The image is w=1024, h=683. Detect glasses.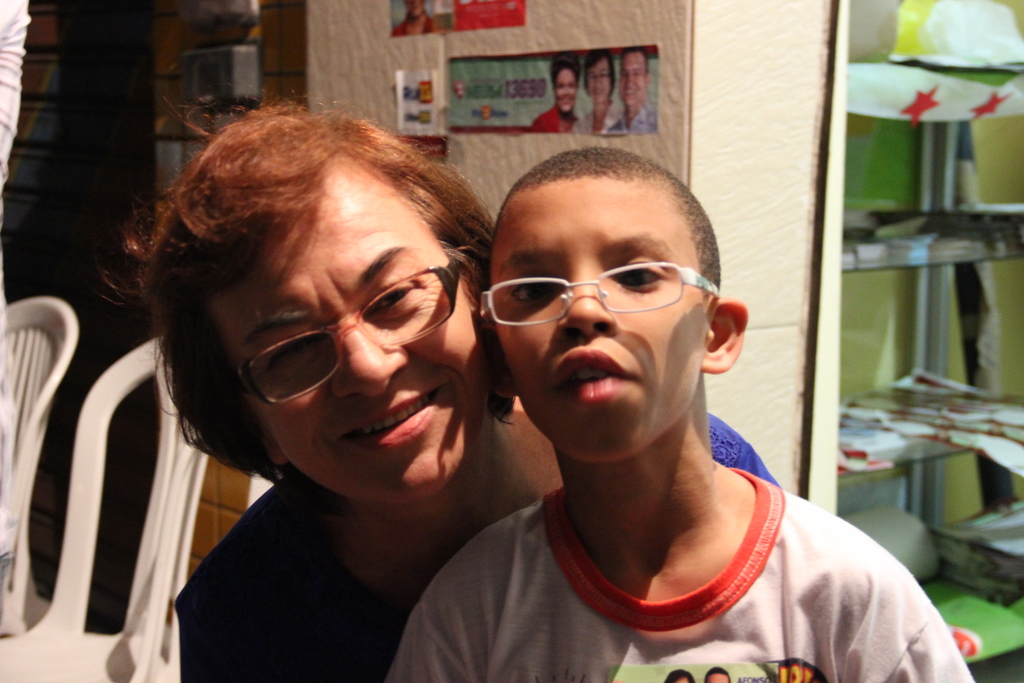
Detection: (229,258,465,407).
